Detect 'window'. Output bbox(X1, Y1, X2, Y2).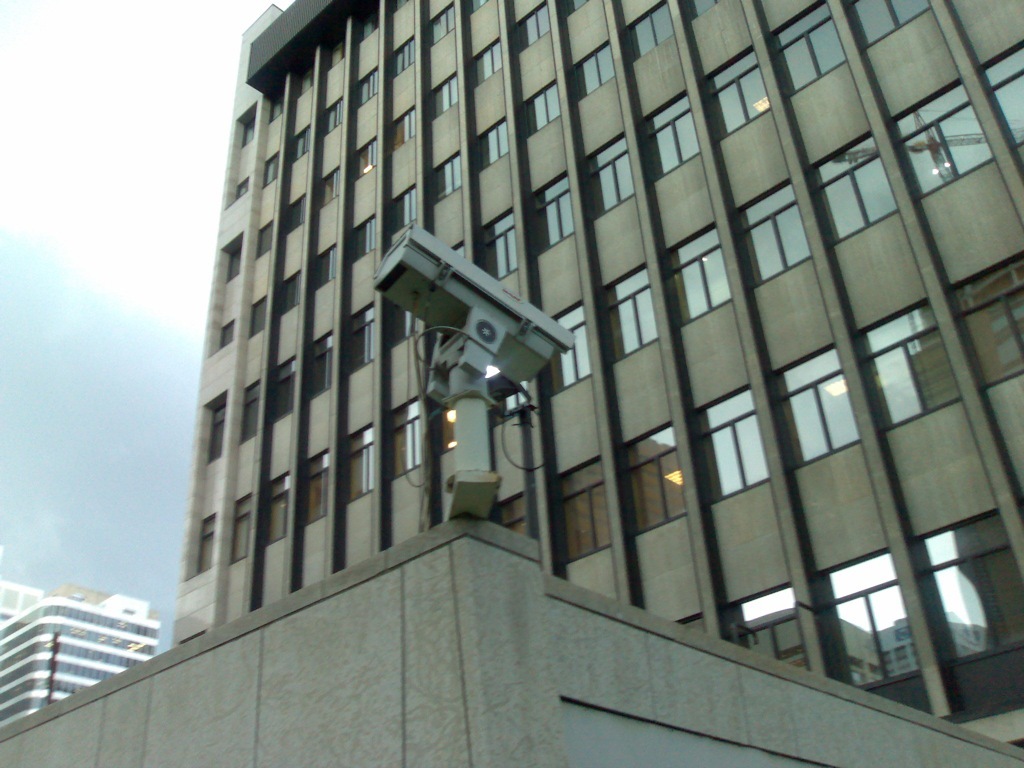
bbox(336, 298, 375, 373).
